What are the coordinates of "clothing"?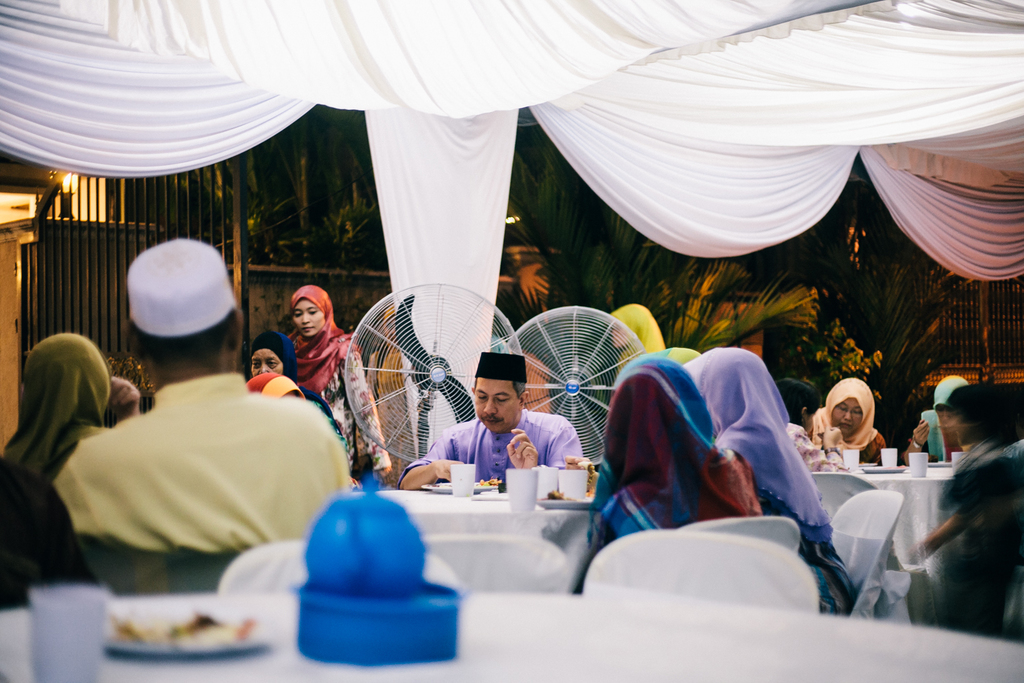
<bbox>0, 462, 91, 612</bbox>.
